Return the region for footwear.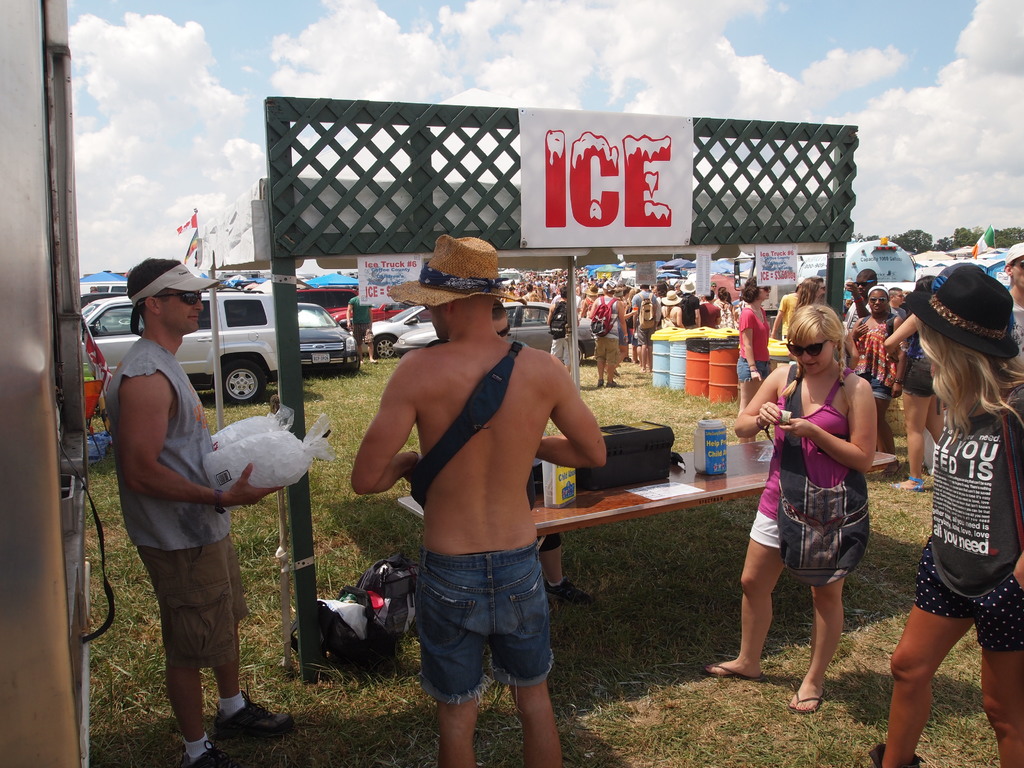
crop(630, 360, 641, 366).
